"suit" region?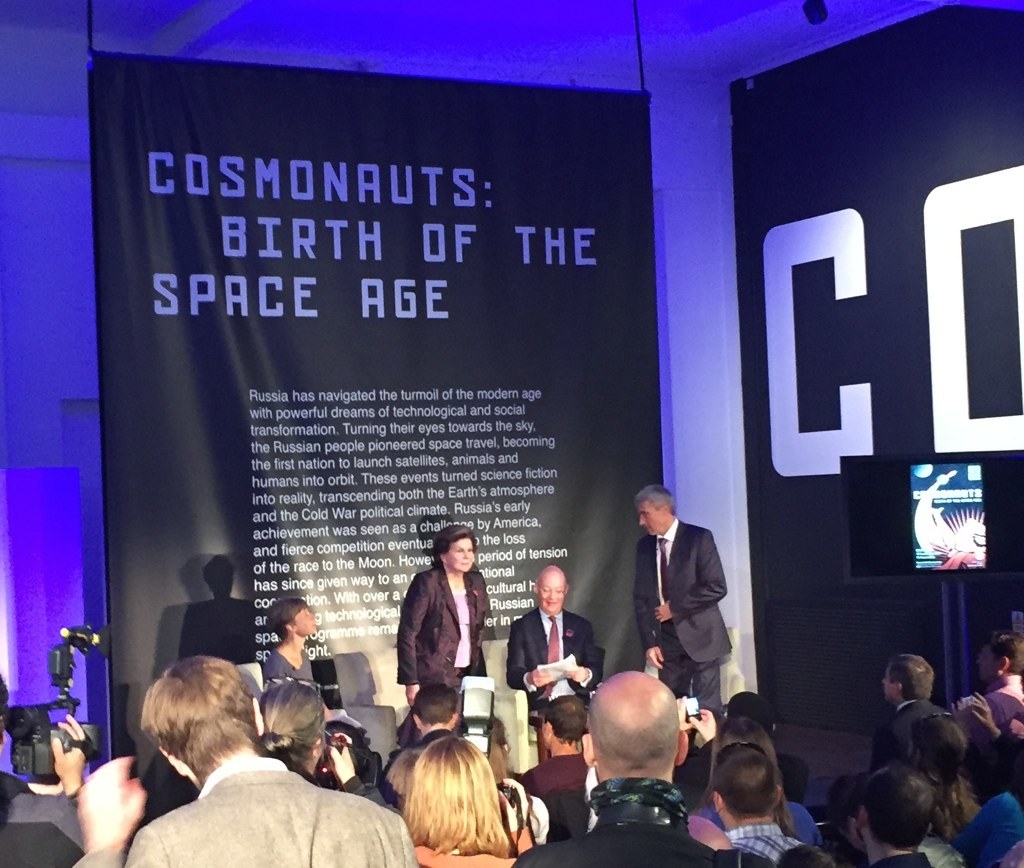
rect(829, 694, 949, 801)
